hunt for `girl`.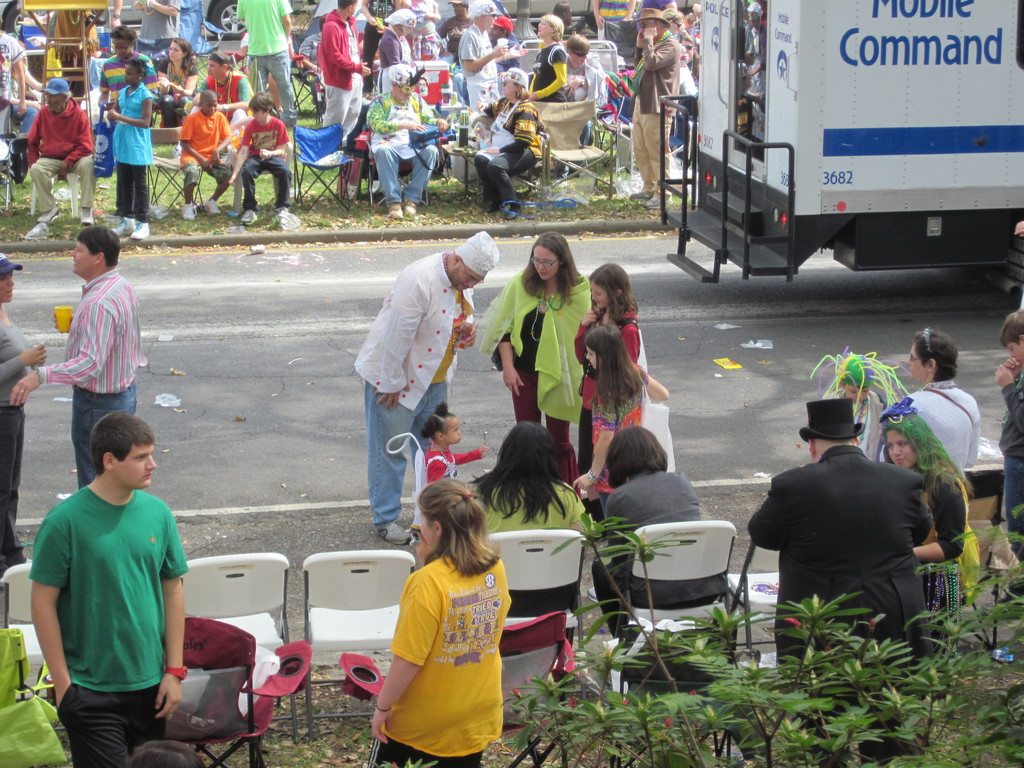
Hunted down at locate(883, 398, 981, 650).
